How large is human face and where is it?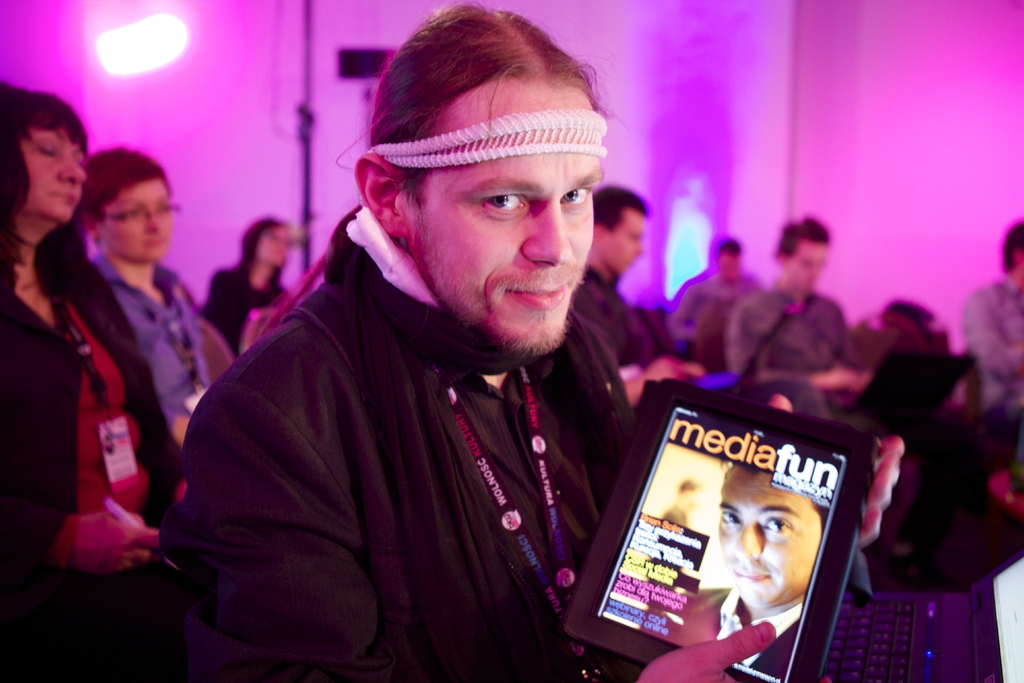
Bounding box: {"left": 405, "top": 81, "right": 602, "bottom": 348}.
